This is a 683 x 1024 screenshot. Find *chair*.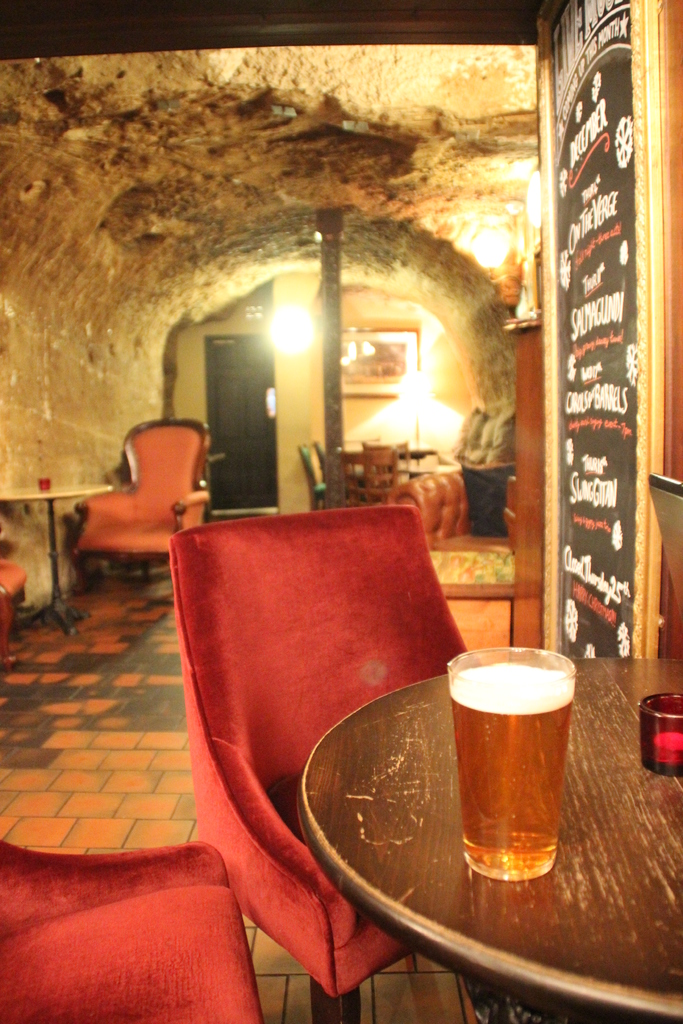
Bounding box: x1=0, y1=830, x2=266, y2=1023.
